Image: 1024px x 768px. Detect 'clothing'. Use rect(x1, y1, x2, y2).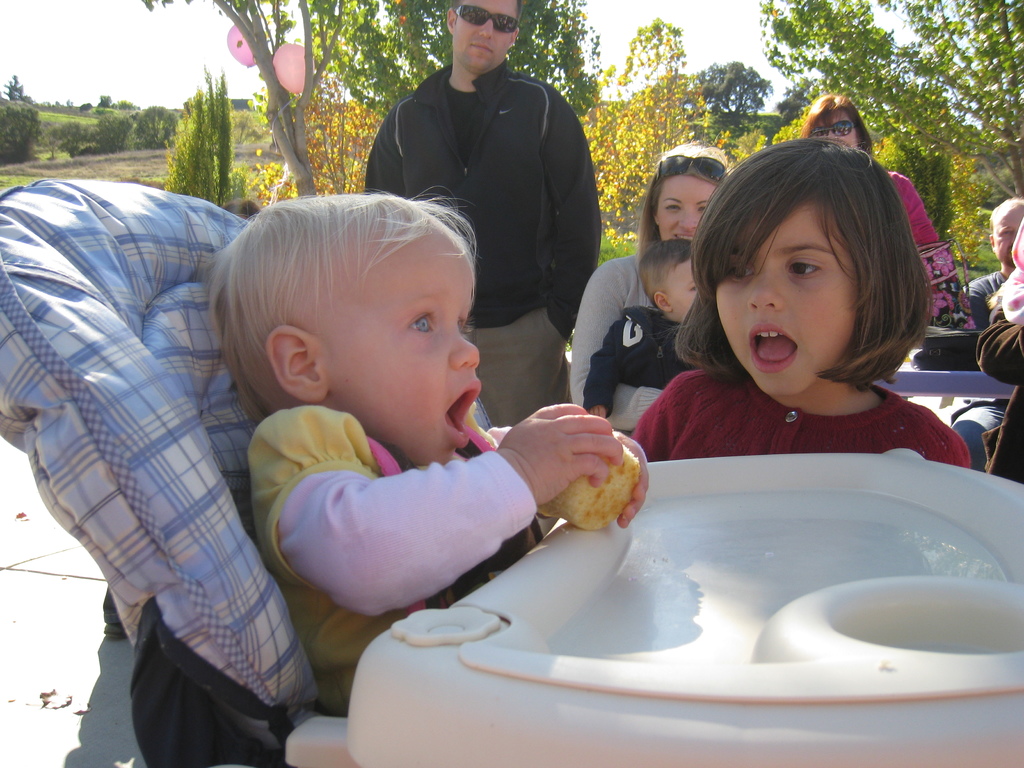
rect(947, 268, 1009, 468).
